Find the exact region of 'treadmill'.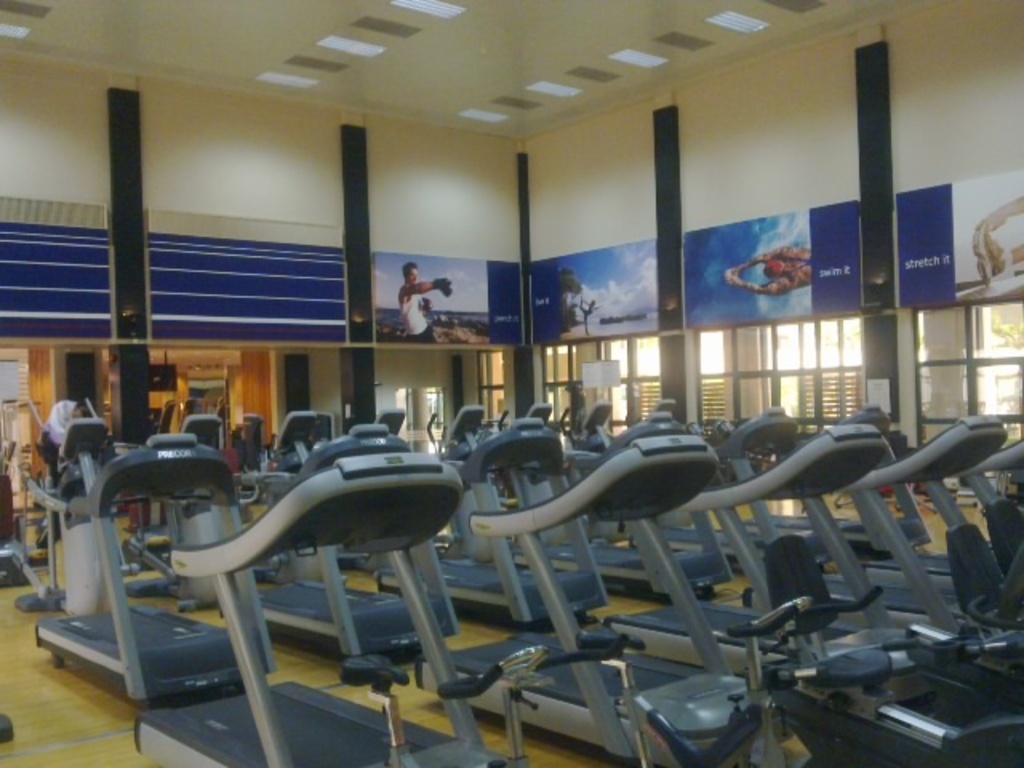
Exact region: bbox=[603, 421, 896, 667].
